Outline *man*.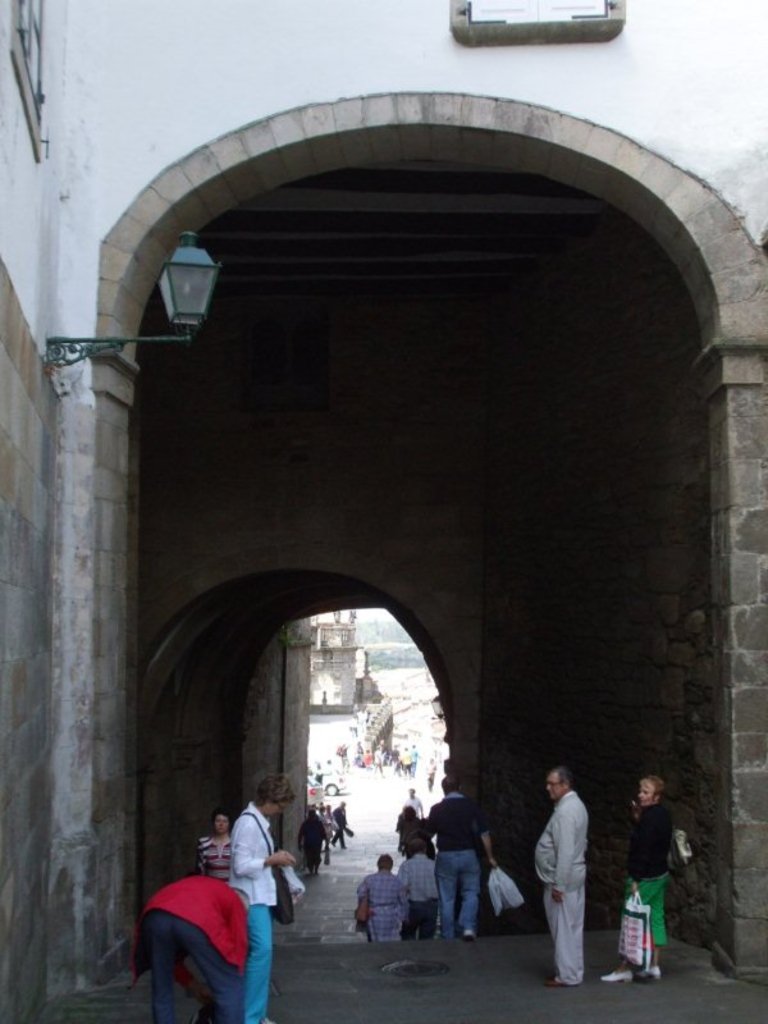
Outline: bbox=(402, 836, 442, 946).
